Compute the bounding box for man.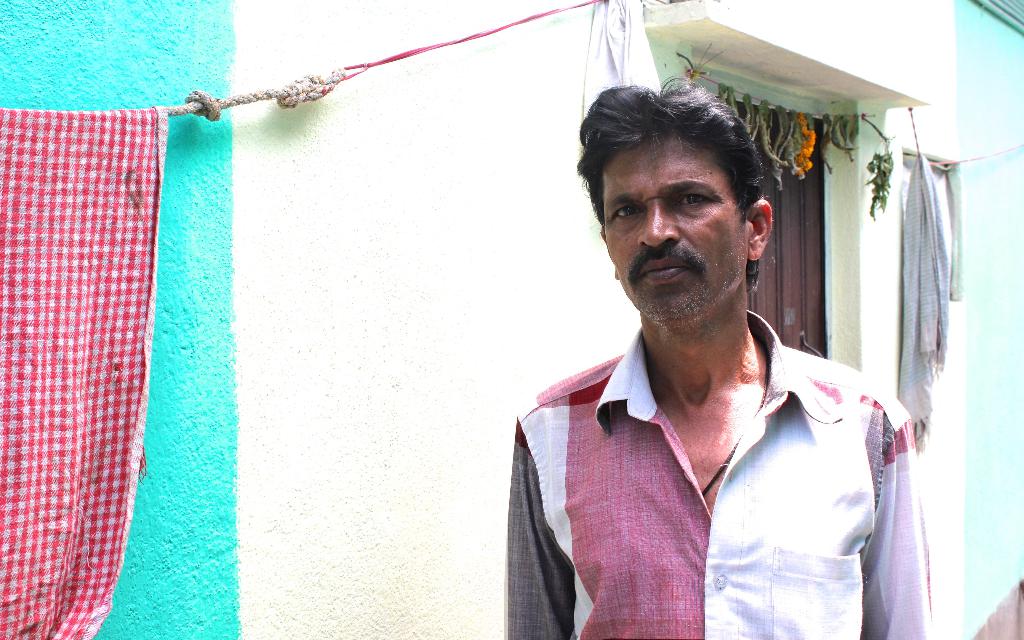
pyautogui.locateOnScreen(490, 75, 939, 621).
